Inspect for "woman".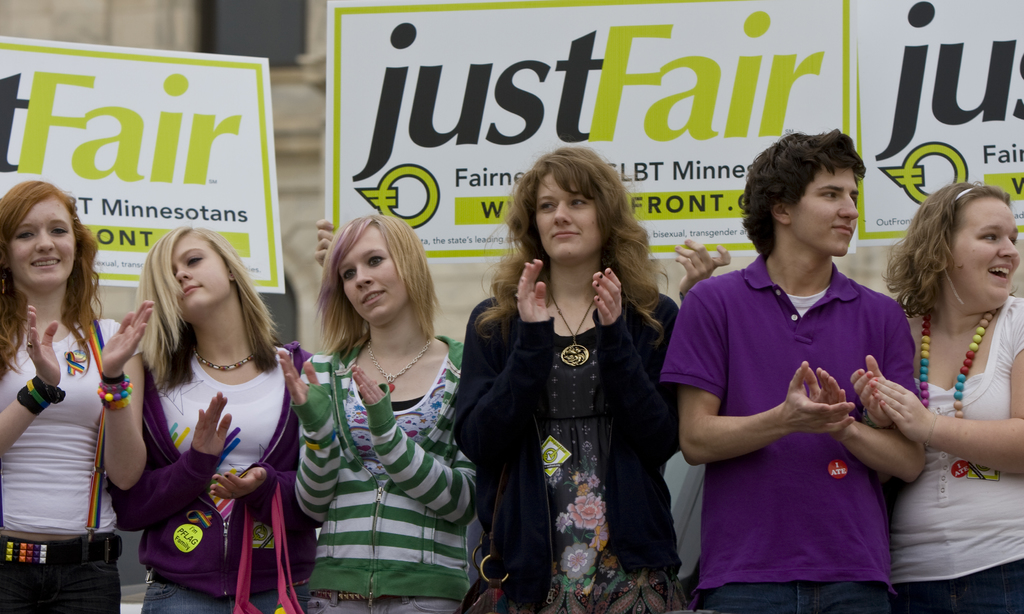
Inspection: <box>849,177,1023,613</box>.
